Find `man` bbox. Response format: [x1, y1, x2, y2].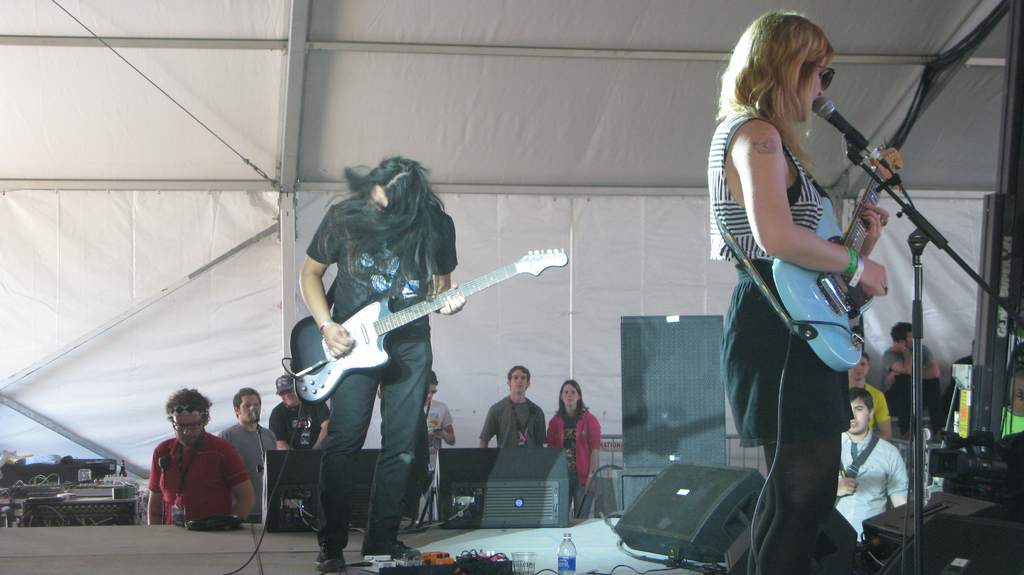
[481, 361, 550, 452].
